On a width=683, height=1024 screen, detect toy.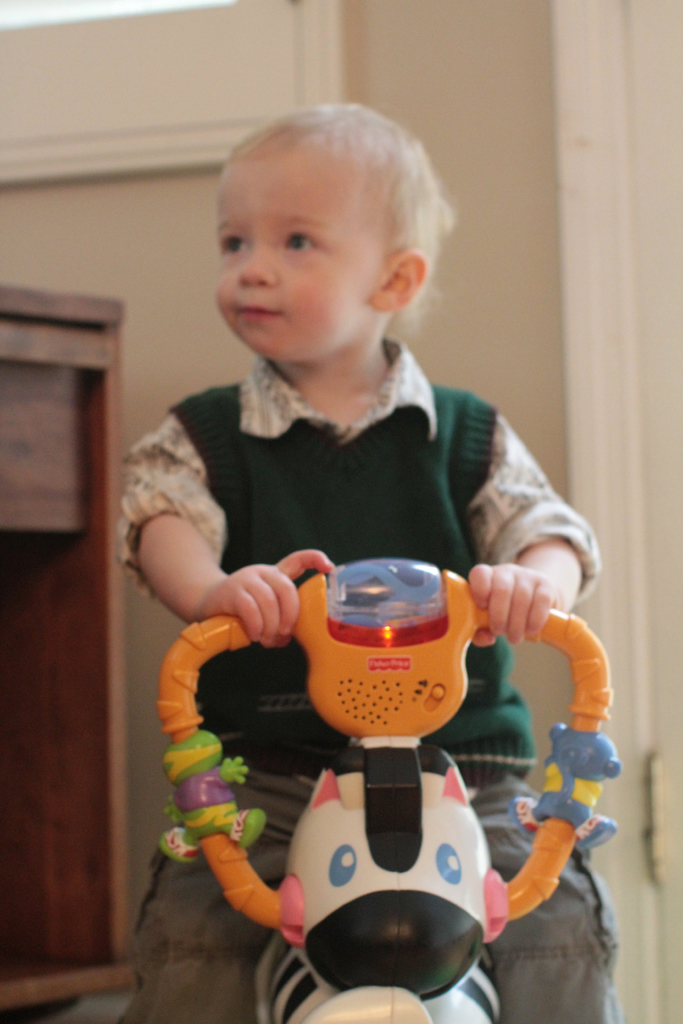
select_region(199, 557, 588, 988).
